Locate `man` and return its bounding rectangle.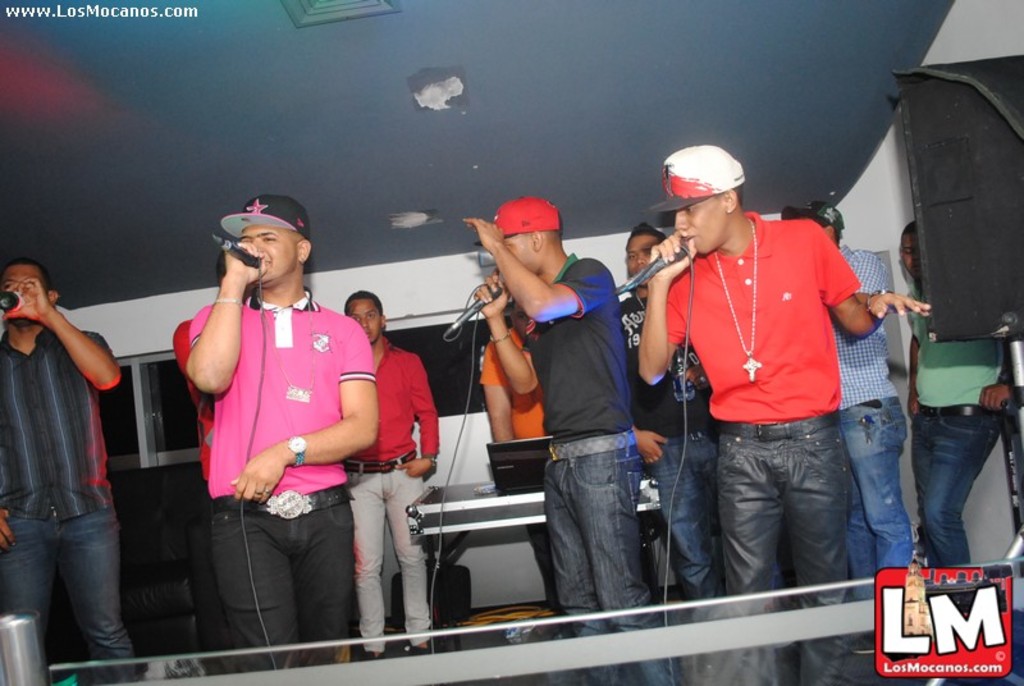
(left=0, top=257, right=143, bottom=685).
